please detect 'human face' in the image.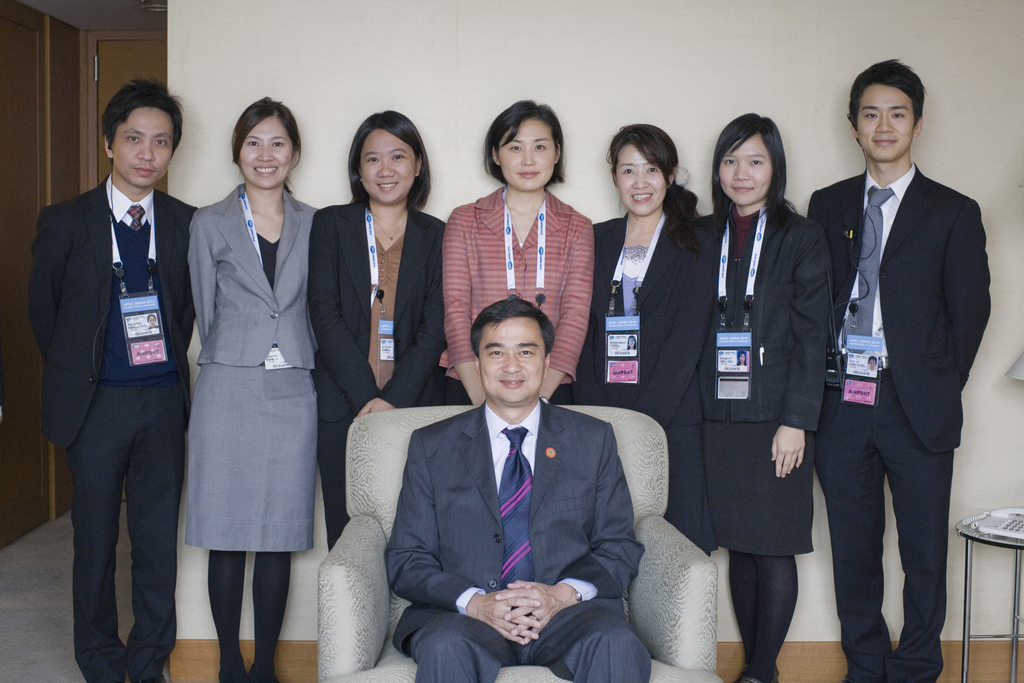
<bbox>621, 140, 669, 215</bbox>.
